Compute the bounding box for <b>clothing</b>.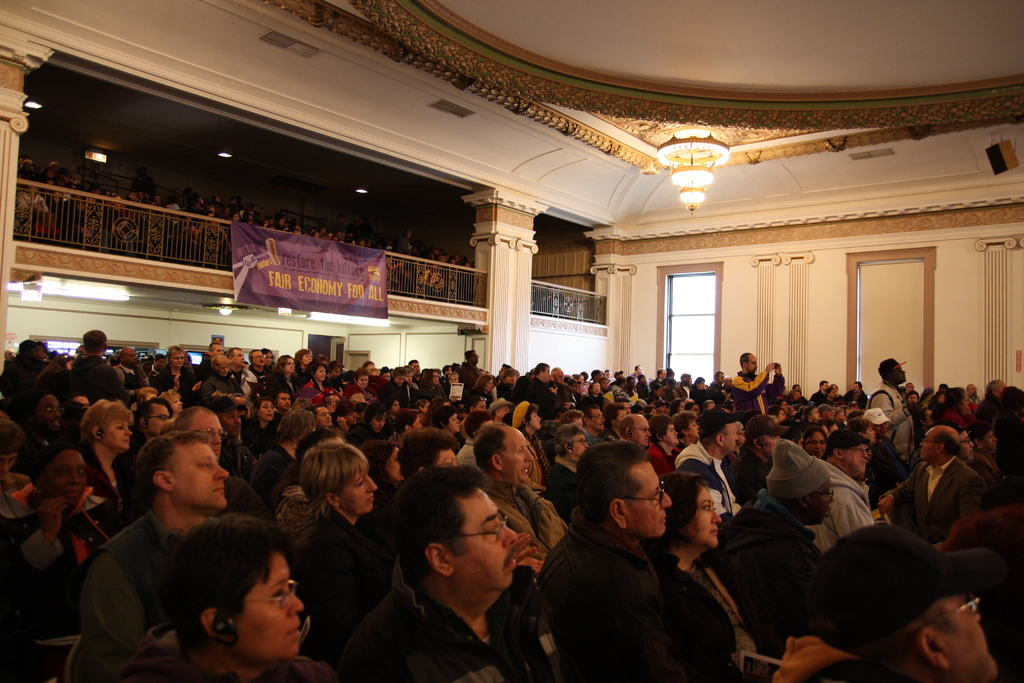
(left=381, top=412, right=392, bottom=441).
